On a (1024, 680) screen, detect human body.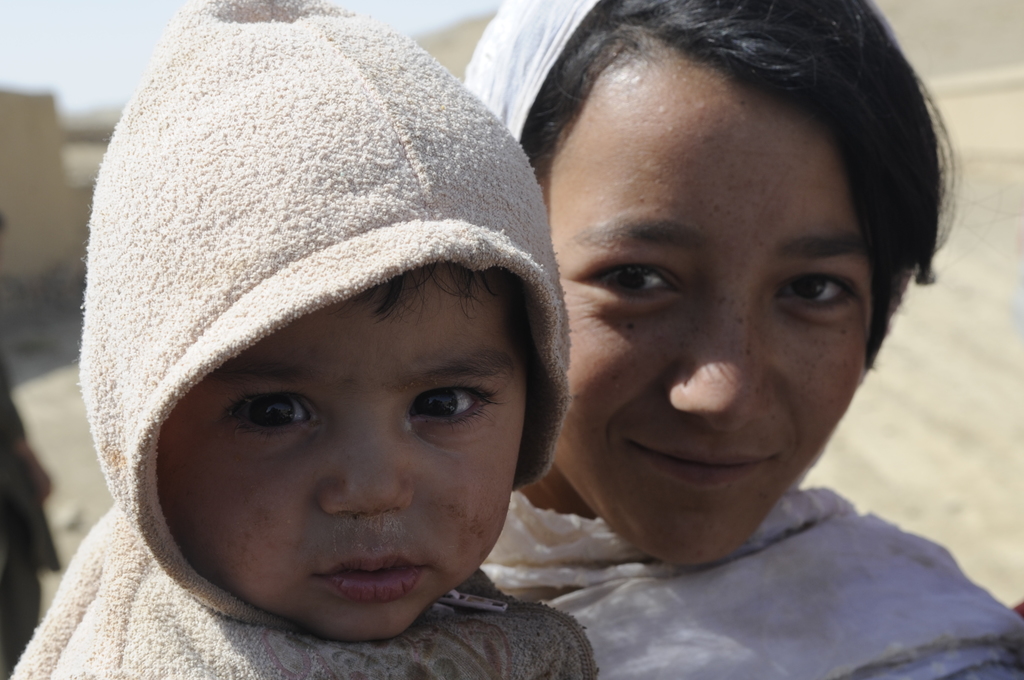
<bbox>453, 0, 1023, 679</bbox>.
